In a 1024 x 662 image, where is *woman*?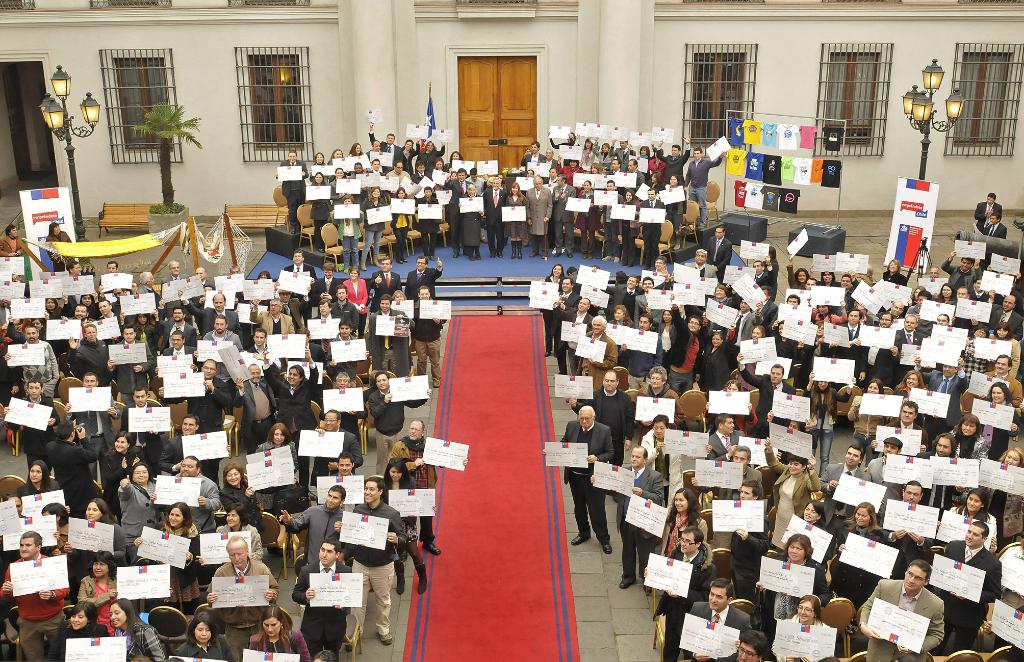
[x1=619, y1=189, x2=641, y2=264].
